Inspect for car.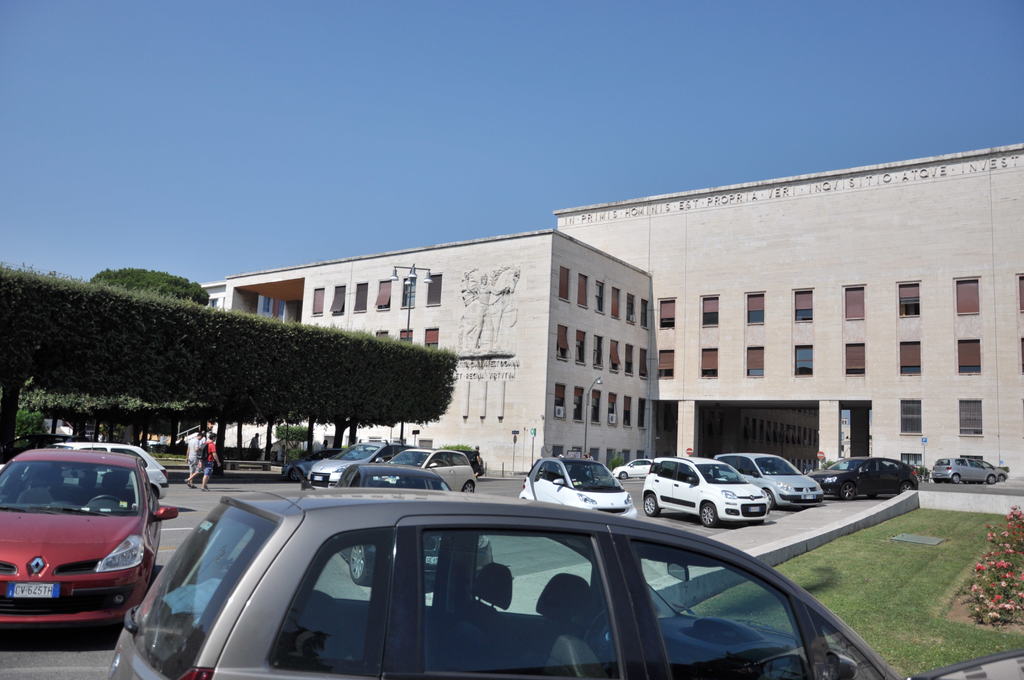
Inspection: x1=0, y1=434, x2=179, y2=633.
